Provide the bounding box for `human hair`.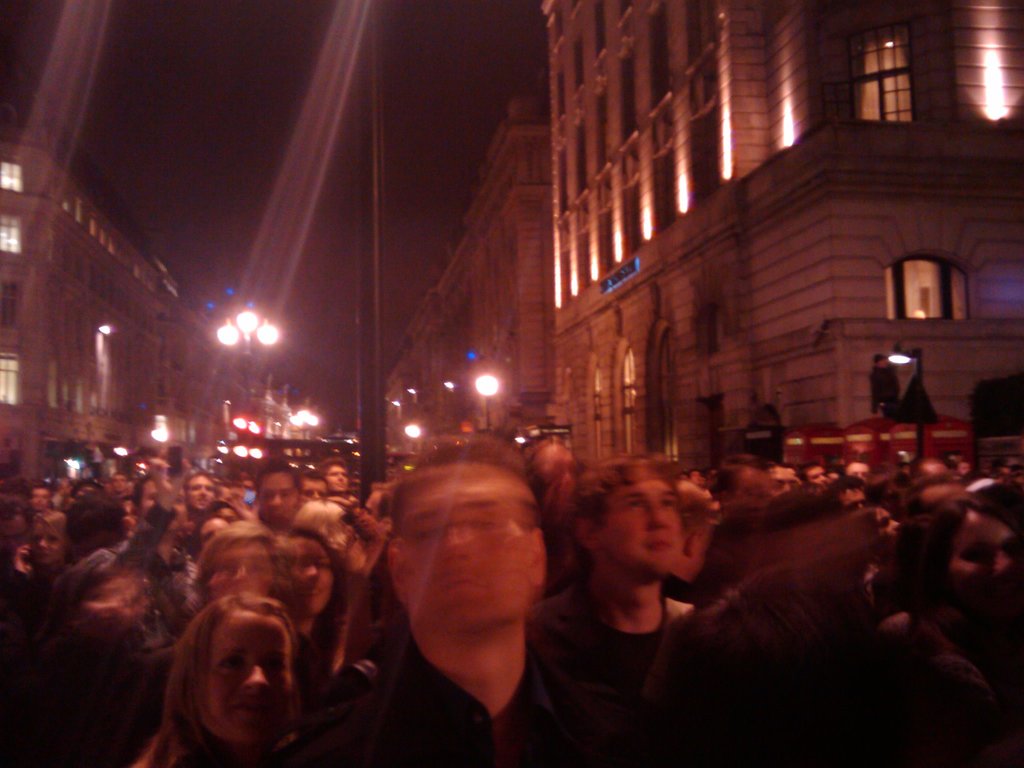
rect(797, 460, 820, 482).
